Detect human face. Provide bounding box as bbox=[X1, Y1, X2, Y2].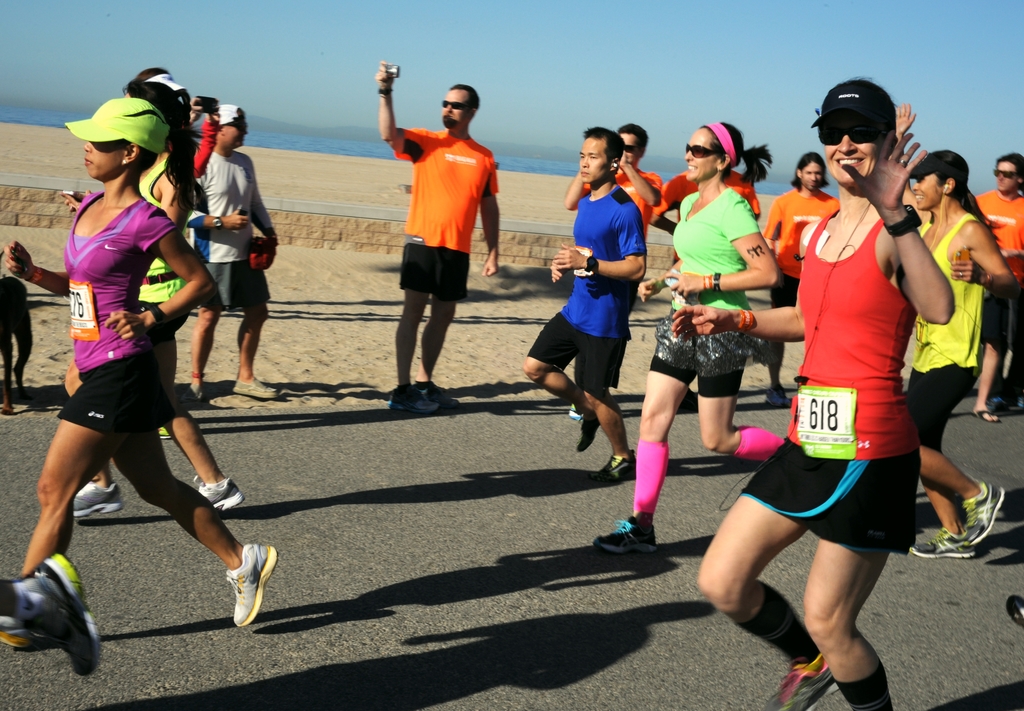
bbox=[822, 135, 877, 186].
